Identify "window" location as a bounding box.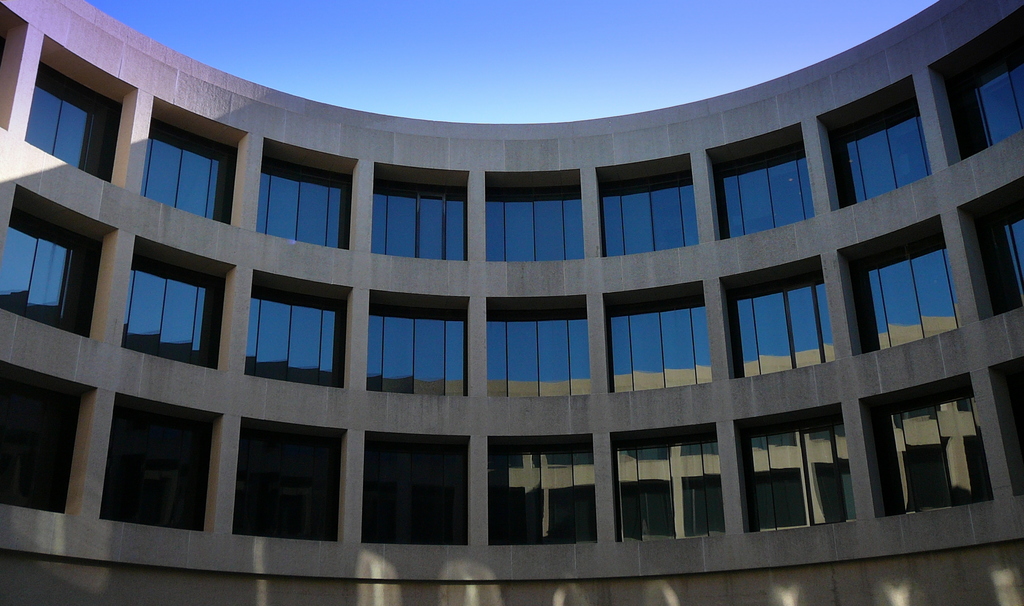
<region>870, 374, 1004, 507</region>.
